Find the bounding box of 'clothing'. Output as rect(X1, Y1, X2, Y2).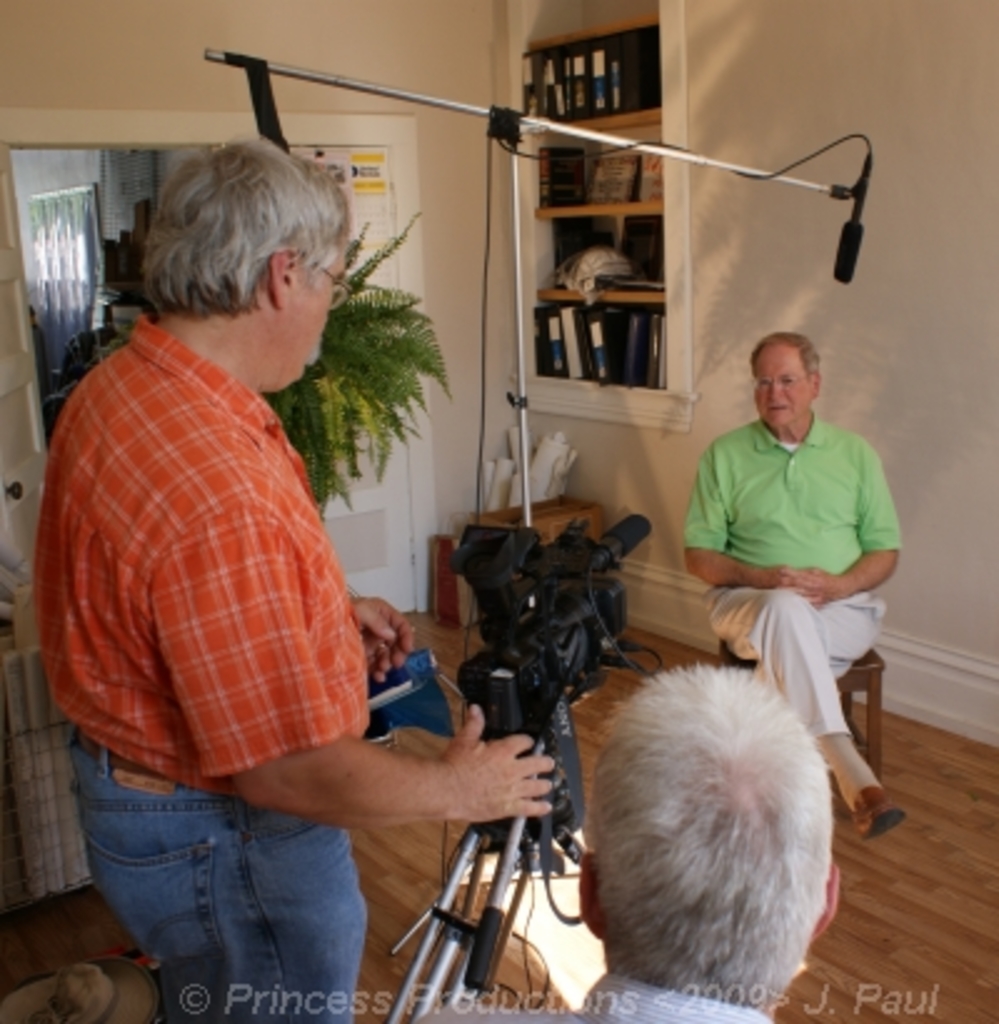
rect(589, 969, 837, 1022).
